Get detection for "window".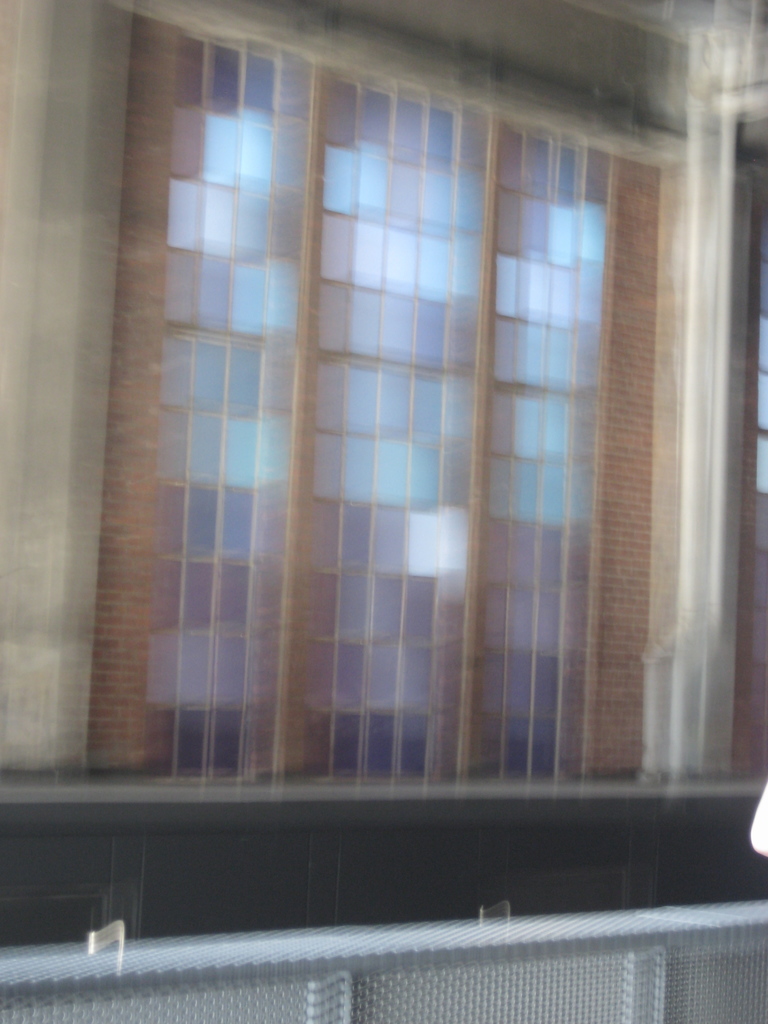
Detection: 732 125 767 776.
